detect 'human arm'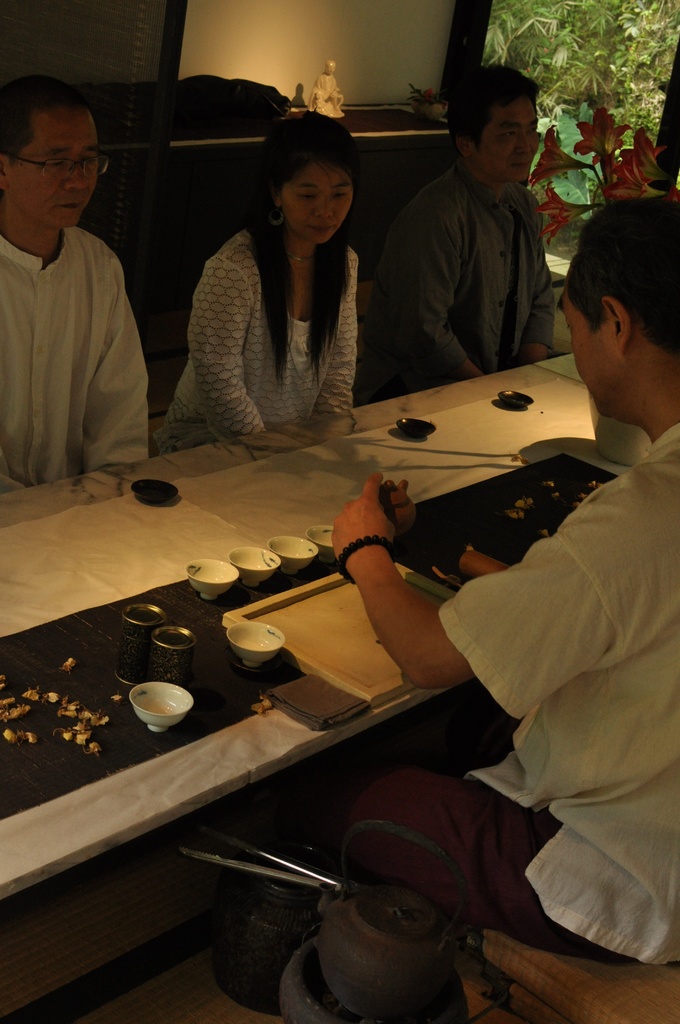
[394,226,464,368]
